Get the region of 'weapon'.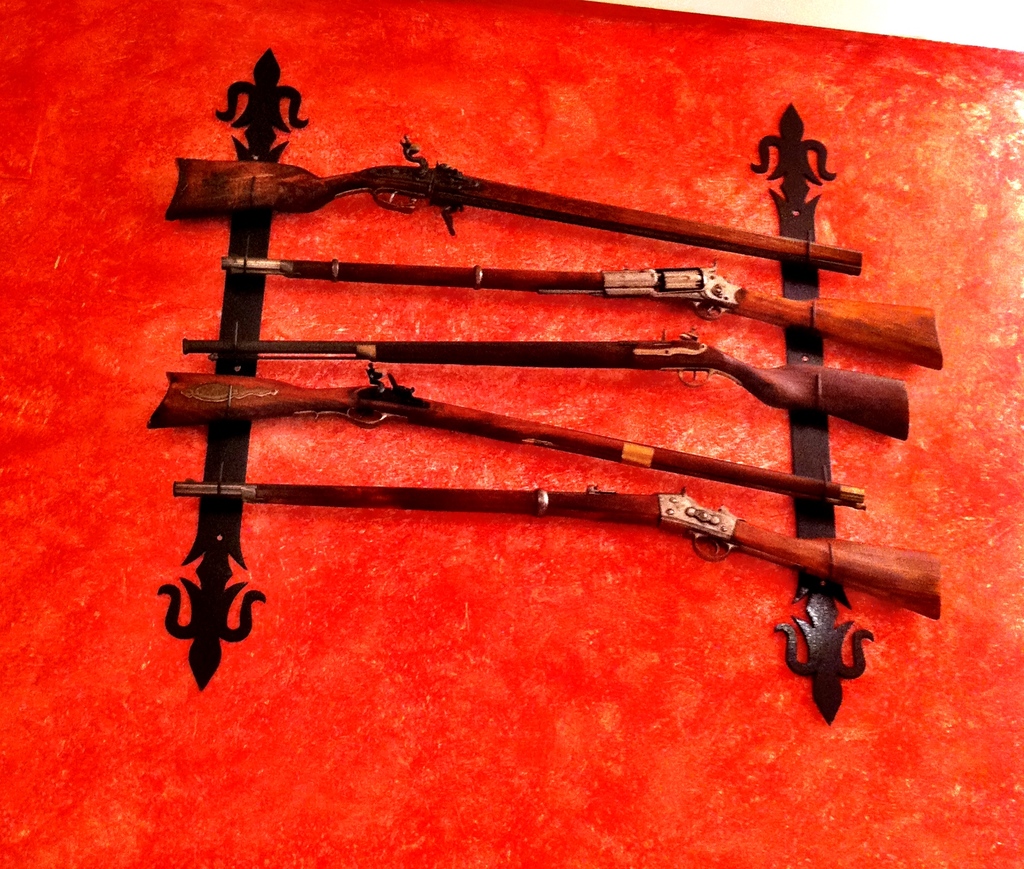
{"left": 145, "top": 370, "right": 860, "bottom": 510}.
